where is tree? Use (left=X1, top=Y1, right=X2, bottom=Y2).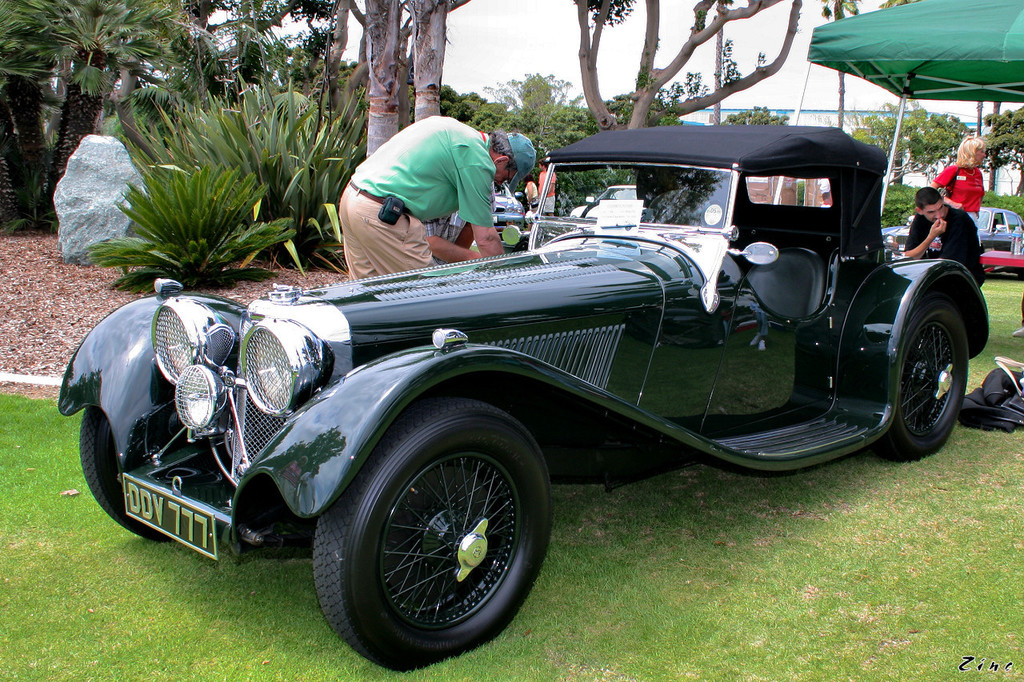
(left=820, top=0, right=865, bottom=138).
